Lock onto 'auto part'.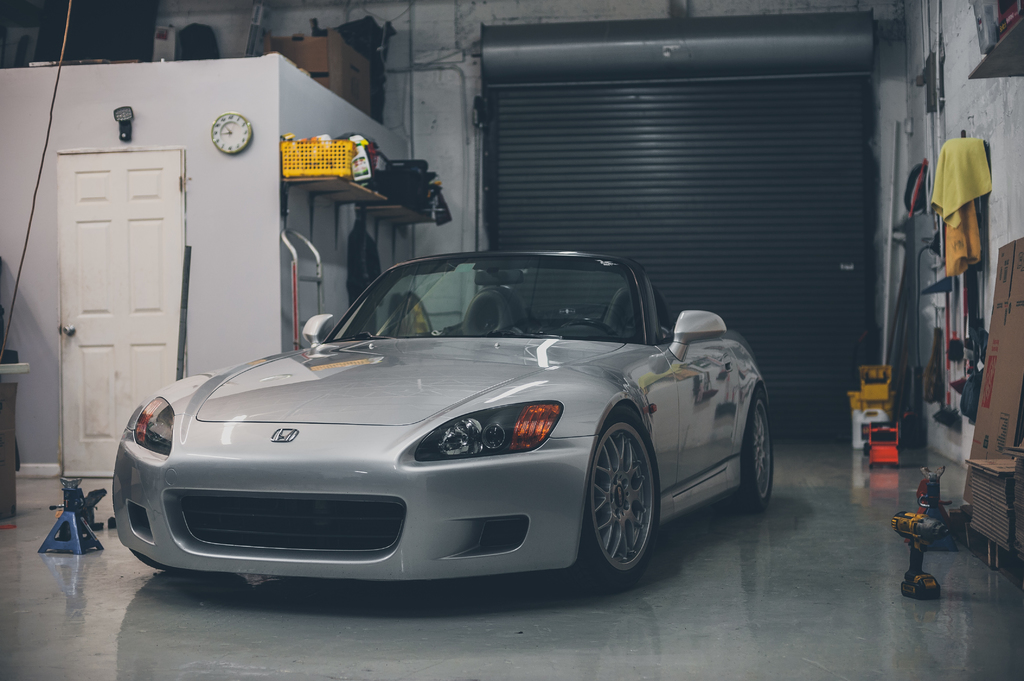
Locked: x1=651 y1=298 x2=740 y2=368.
